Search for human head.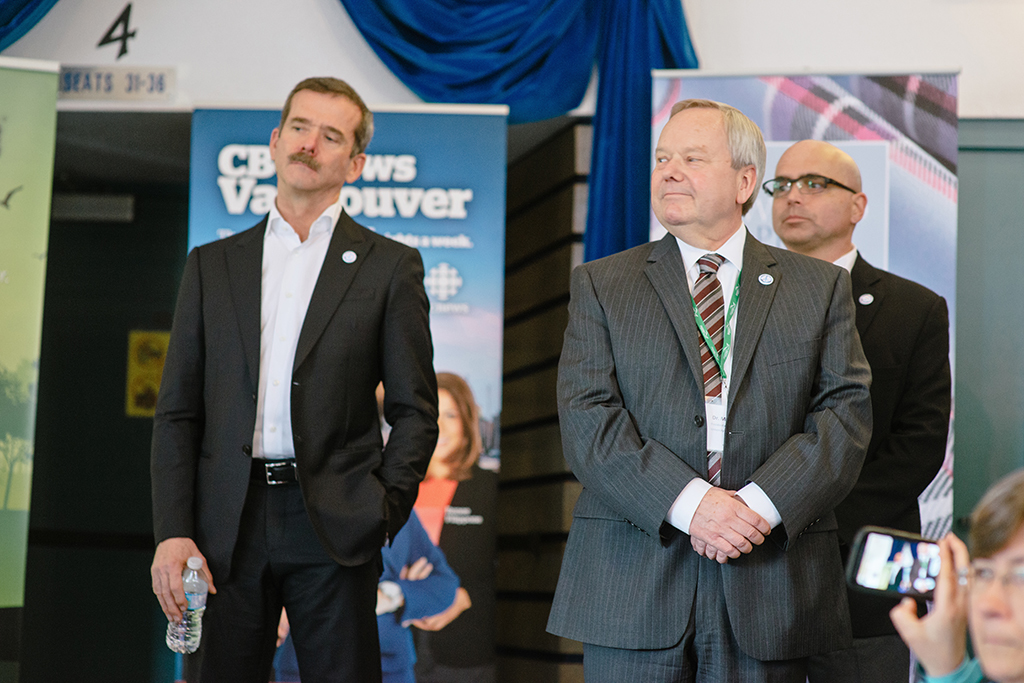
Found at 763,141,868,251.
